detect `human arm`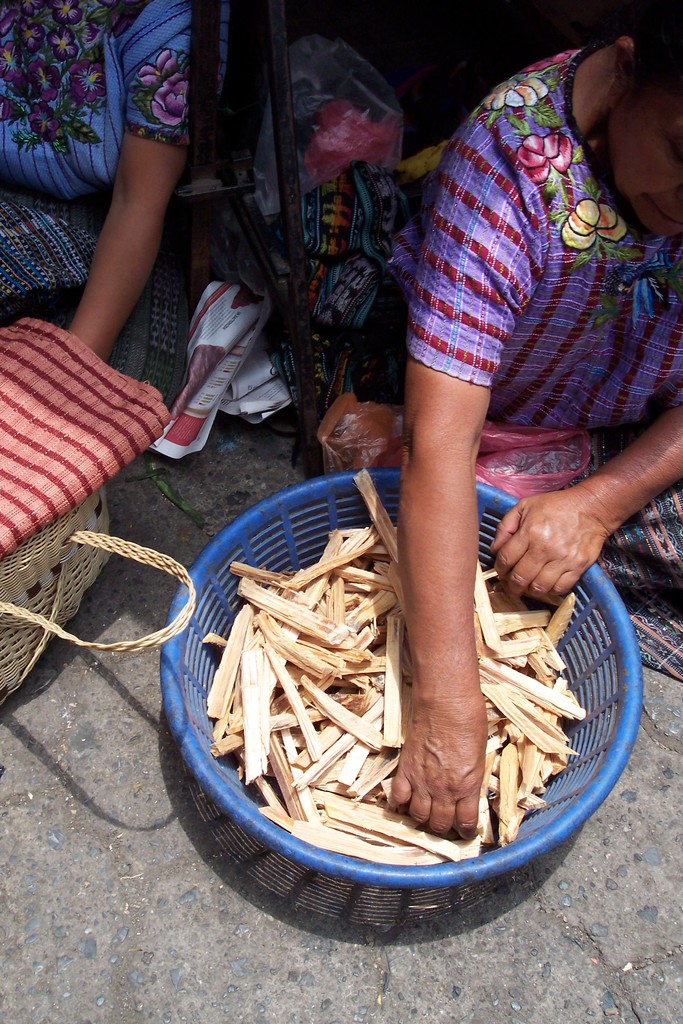
<region>36, 58, 211, 390</region>
